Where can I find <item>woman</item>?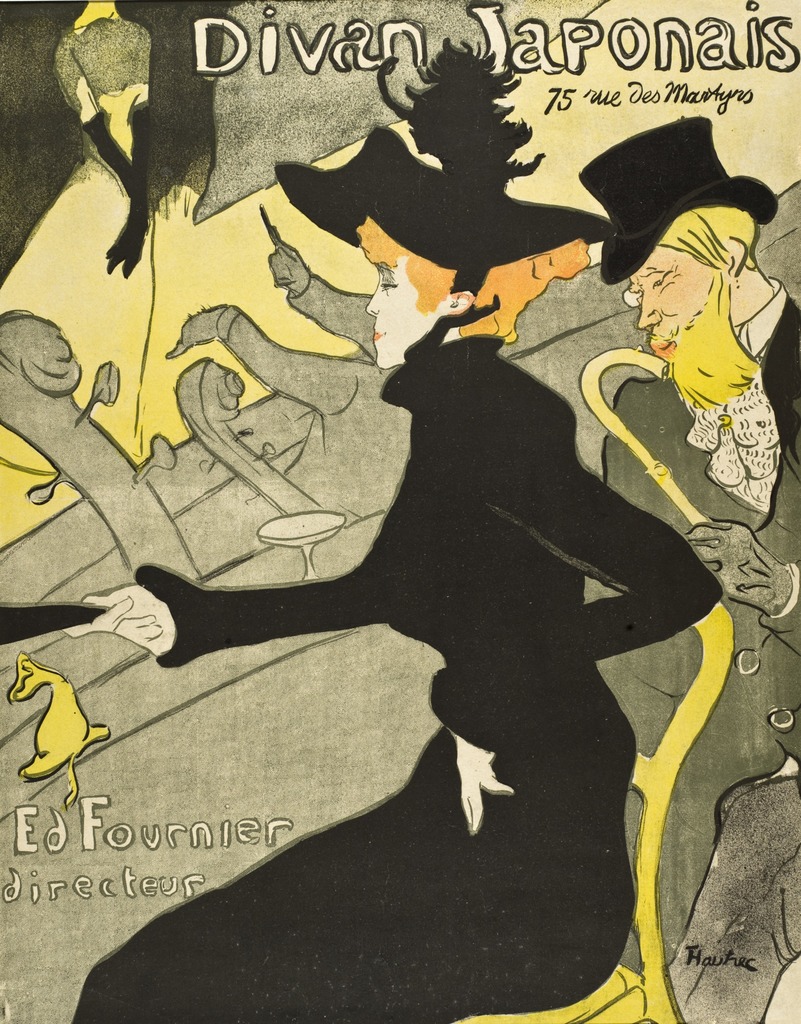
You can find it at <box>70,217,723,1023</box>.
